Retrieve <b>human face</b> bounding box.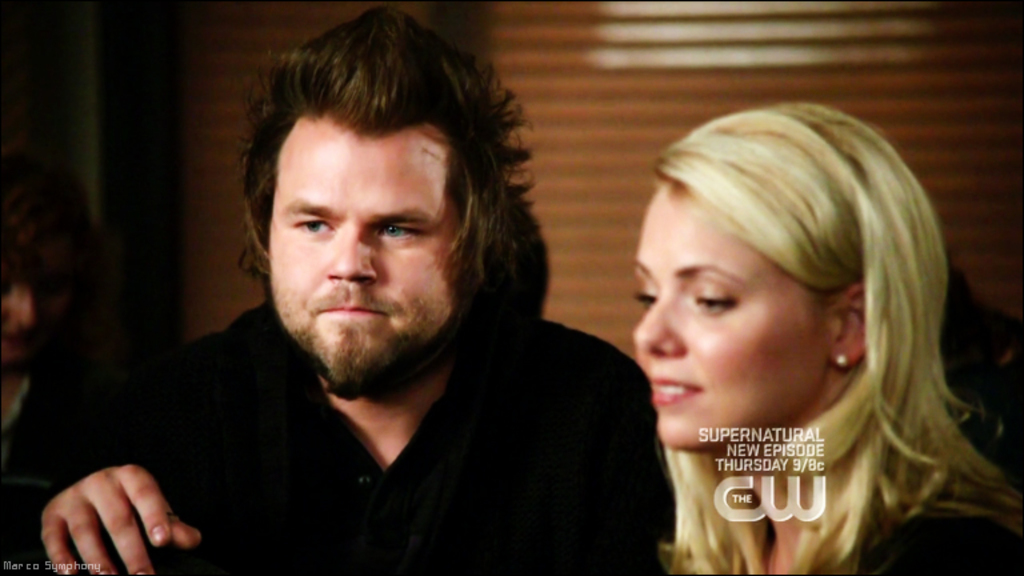
Bounding box: 628 185 829 448.
